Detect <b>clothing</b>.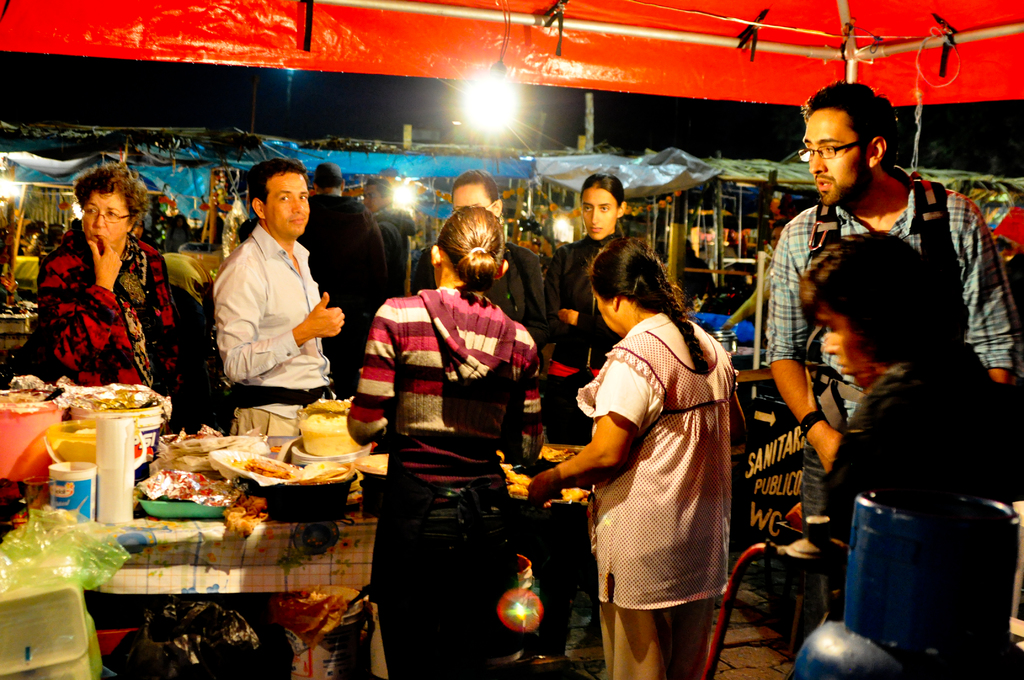
Detected at select_region(545, 232, 623, 439).
